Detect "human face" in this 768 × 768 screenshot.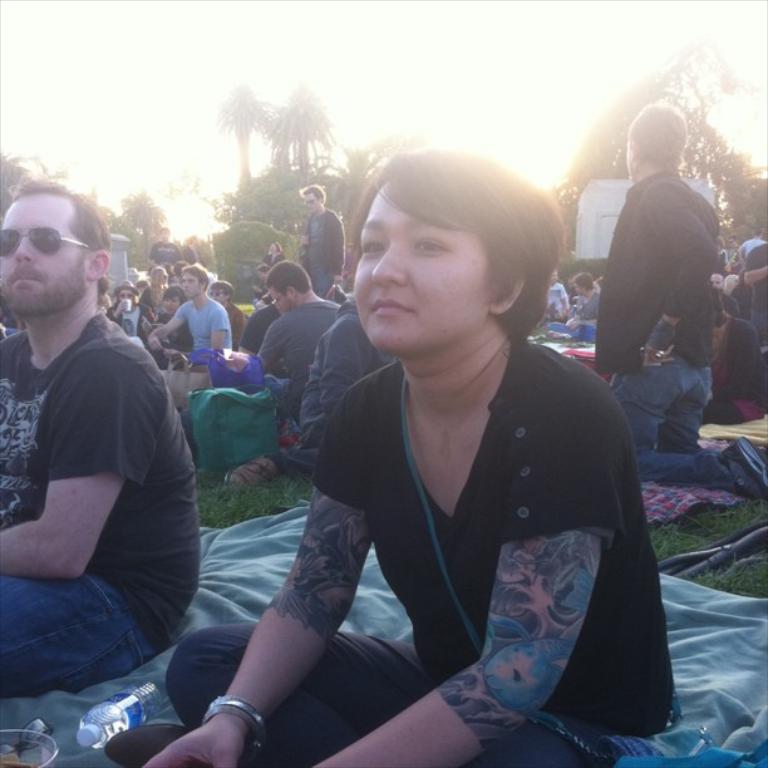
Detection: detection(300, 193, 323, 211).
